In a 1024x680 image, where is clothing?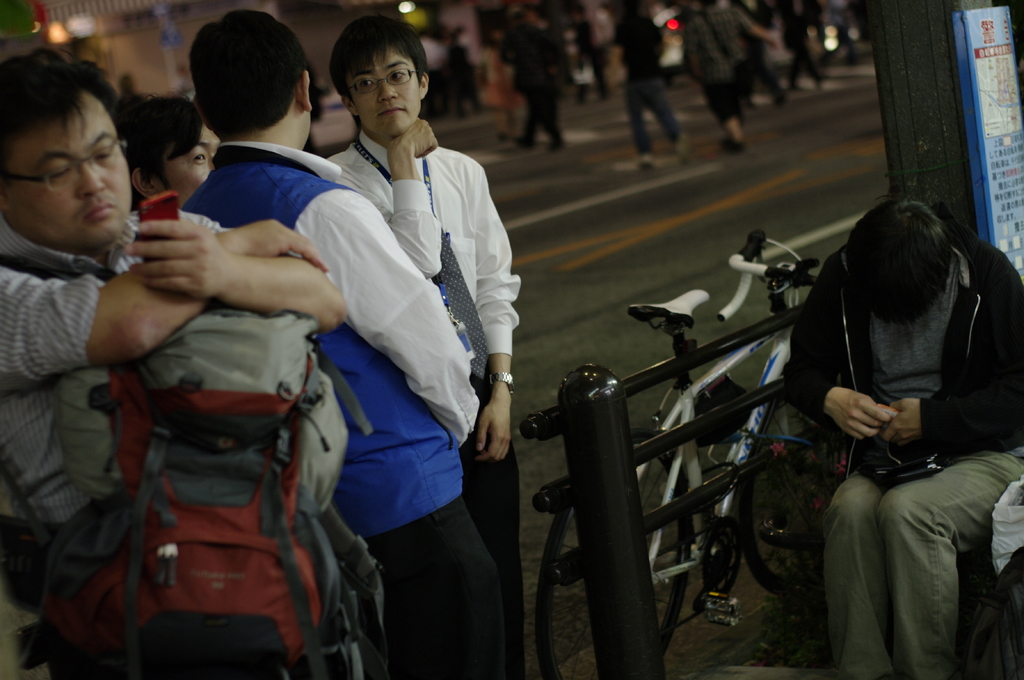
{"x1": 0, "y1": 217, "x2": 219, "y2": 534}.
